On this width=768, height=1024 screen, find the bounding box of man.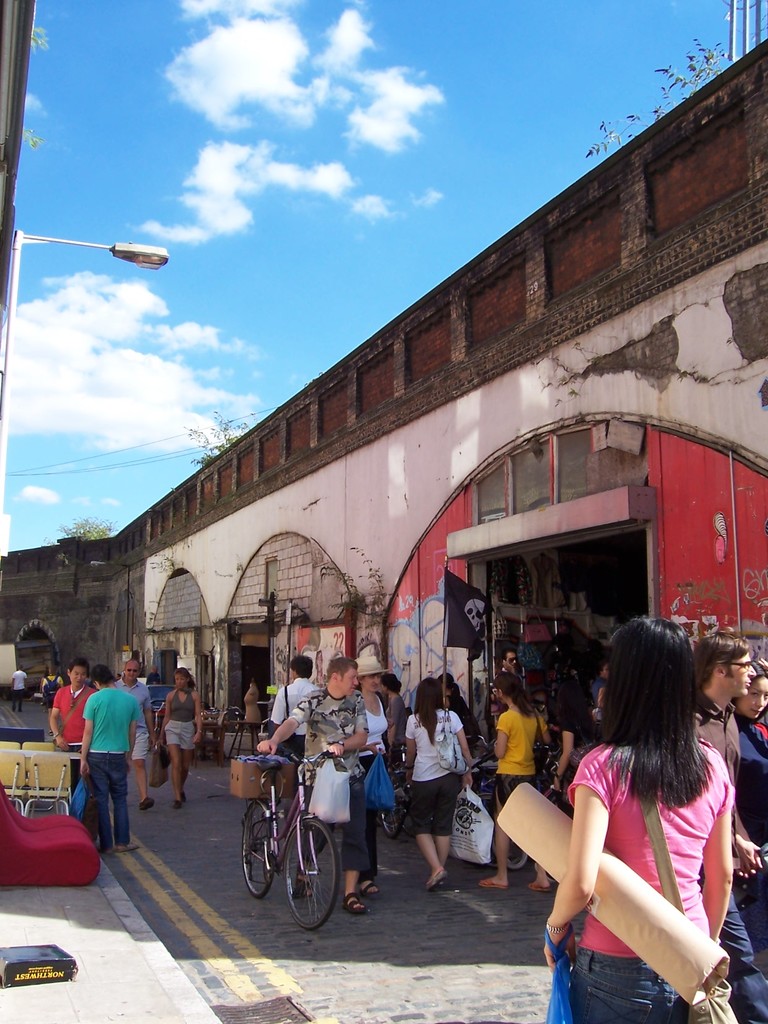
Bounding box: l=689, t=631, r=767, b=1023.
